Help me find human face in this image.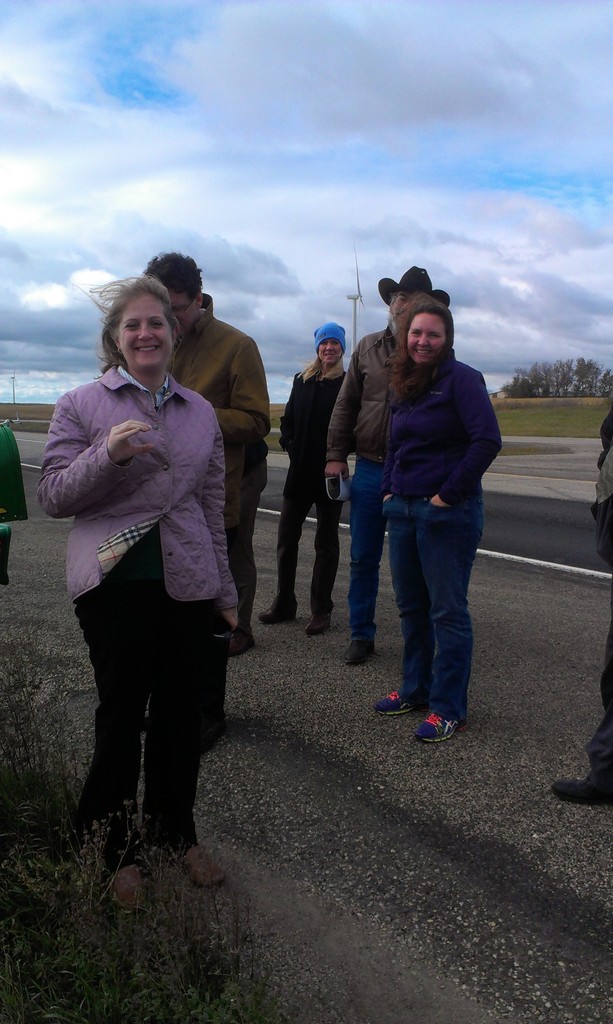
Found it: 410 311 447 367.
